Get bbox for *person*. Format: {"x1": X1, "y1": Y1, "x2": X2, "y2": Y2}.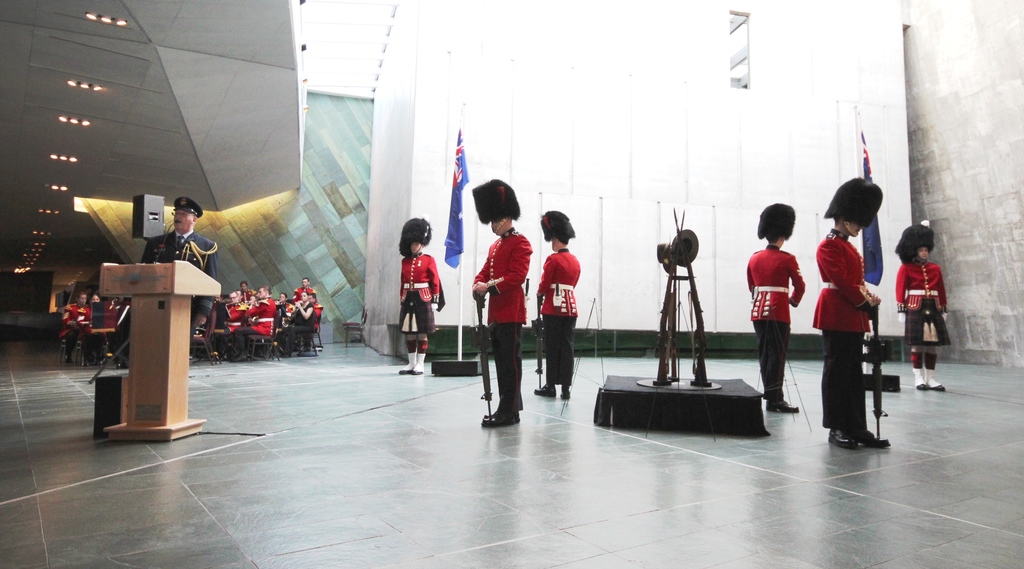
{"x1": 894, "y1": 227, "x2": 951, "y2": 391}.
